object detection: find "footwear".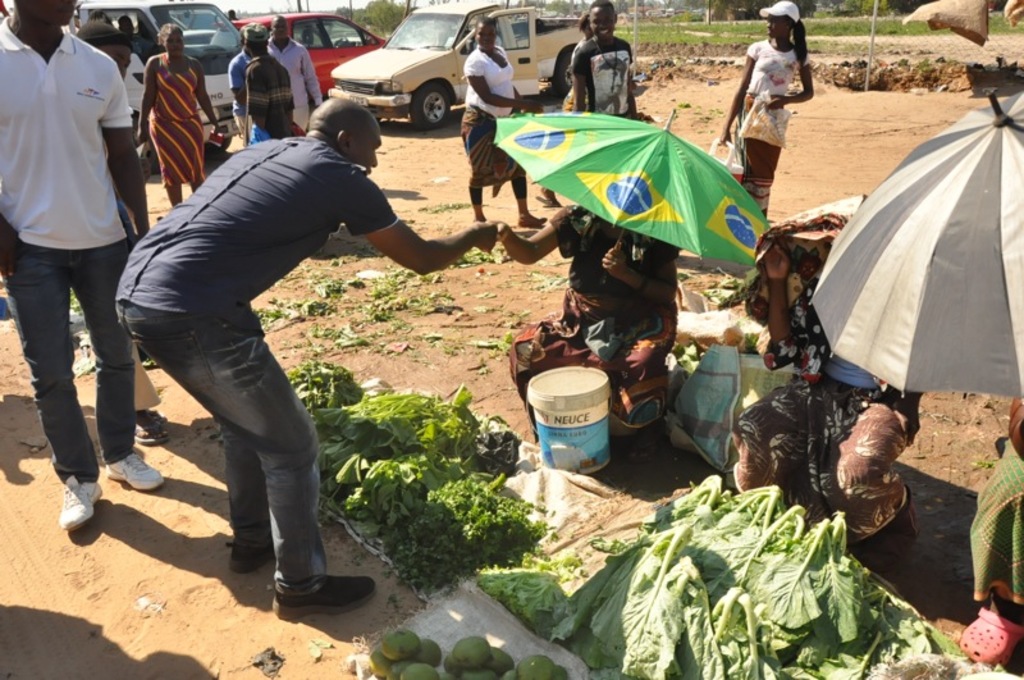
[536,195,561,209].
